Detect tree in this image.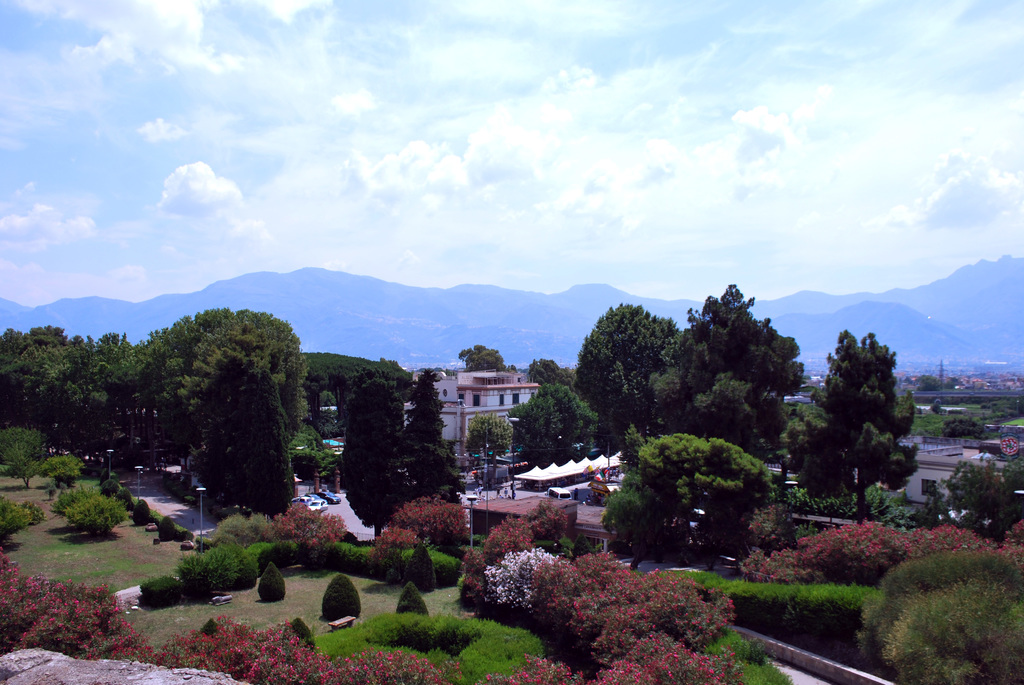
Detection: 646/282/805/450.
